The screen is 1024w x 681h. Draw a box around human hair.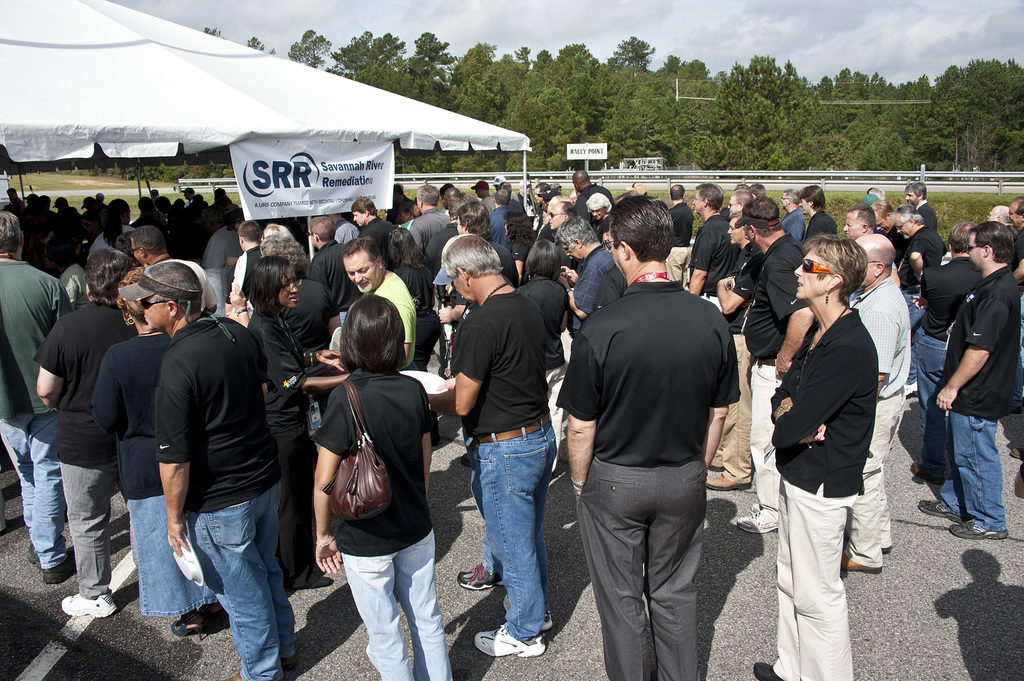
pyautogui.locateOnScreen(480, 190, 490, 194).
